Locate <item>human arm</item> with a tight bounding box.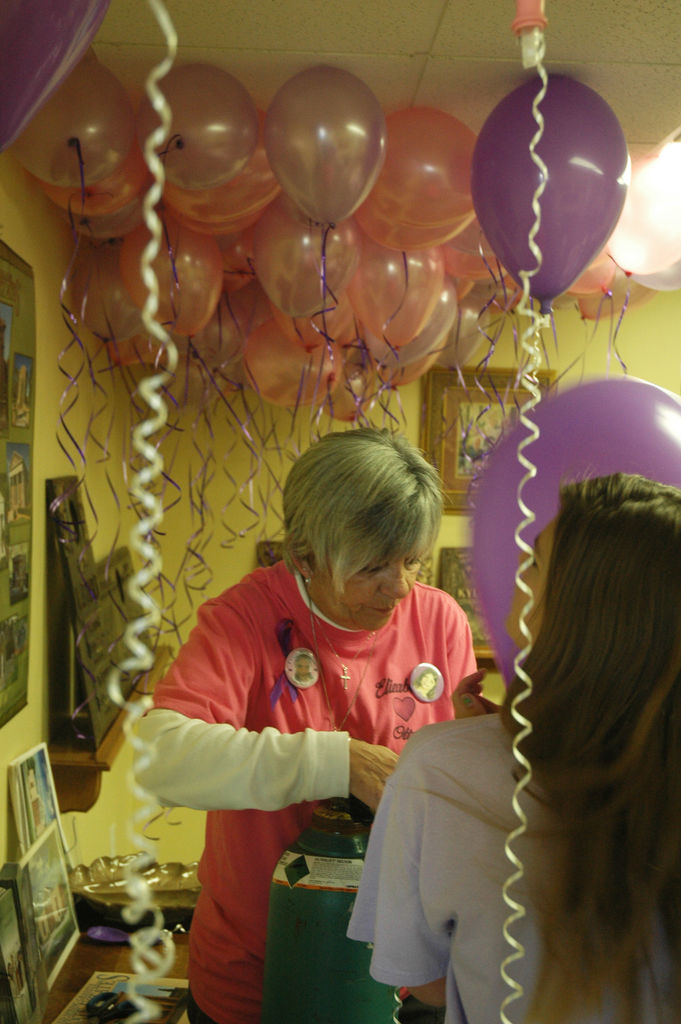
{"left": 131, "top": 703, "right": 329, "bottom": 848}.
